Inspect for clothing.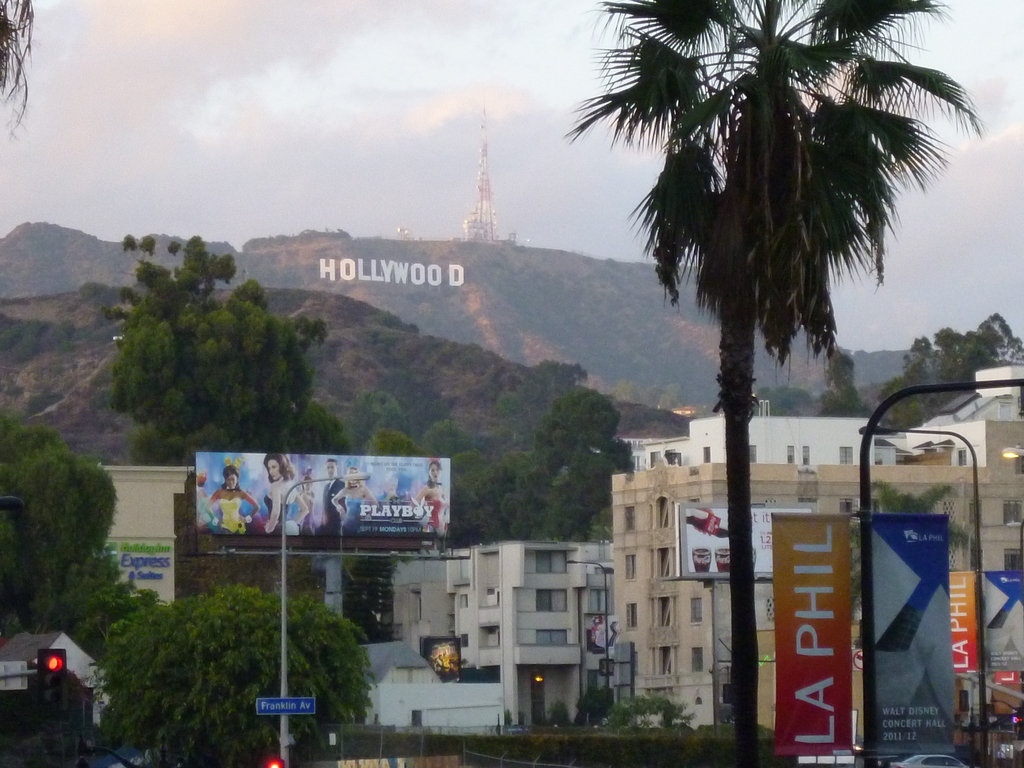
Inspection: region(262, 491, 292, 535).
